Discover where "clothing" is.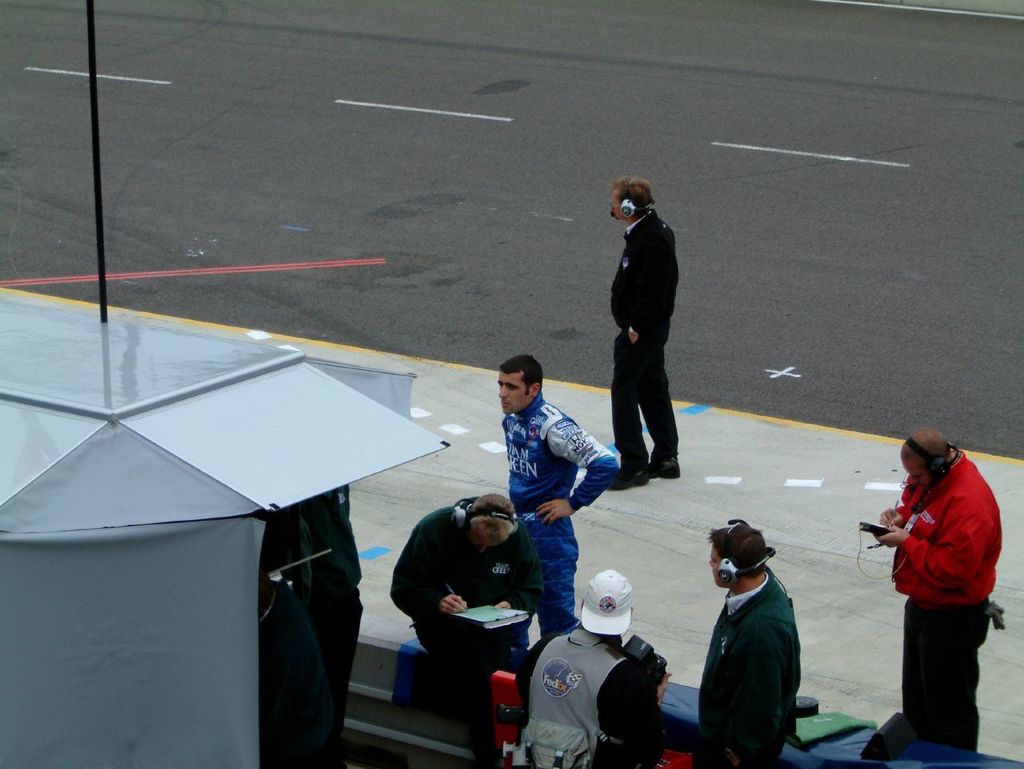
Discovered at (609, 208, 681, 464).
